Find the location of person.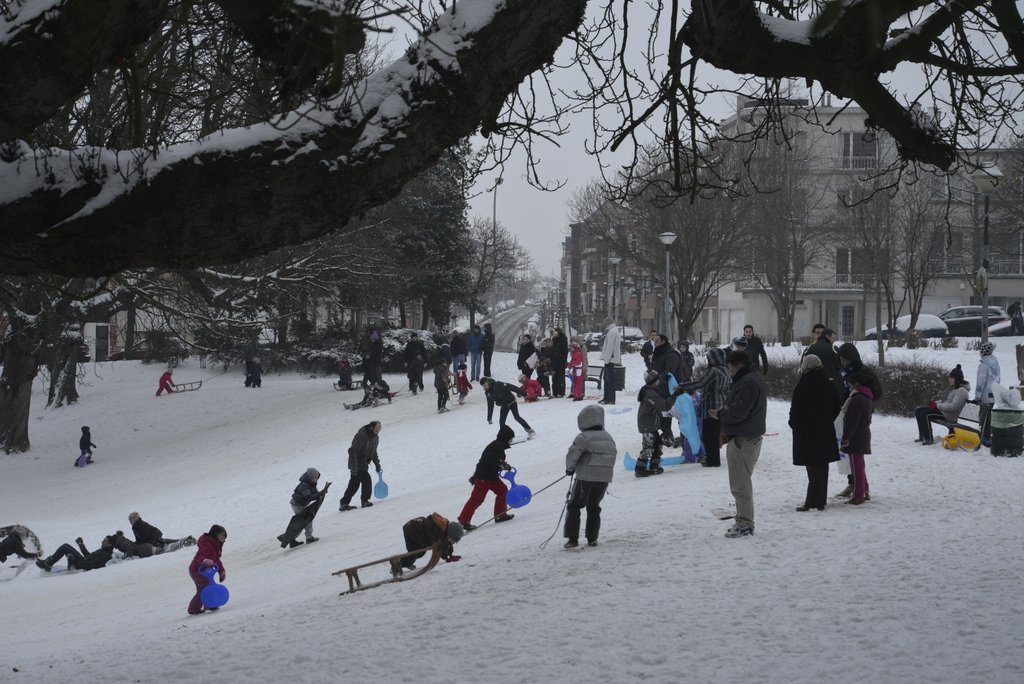
Location: [404,330,426,359].
